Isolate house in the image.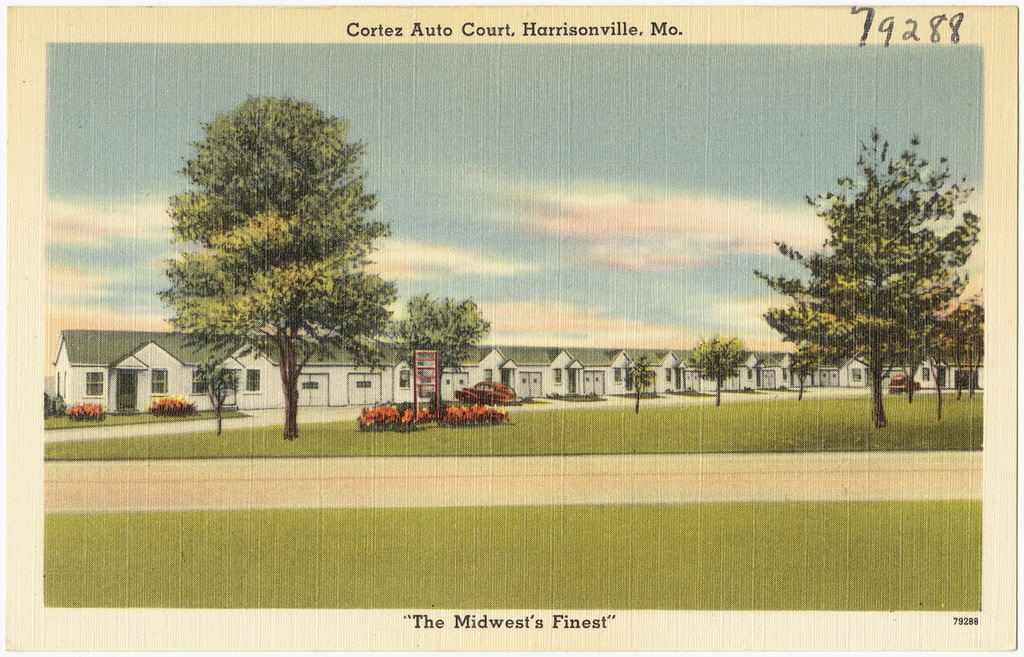
Isolated region: BBox(473, 348, 551, 408).
